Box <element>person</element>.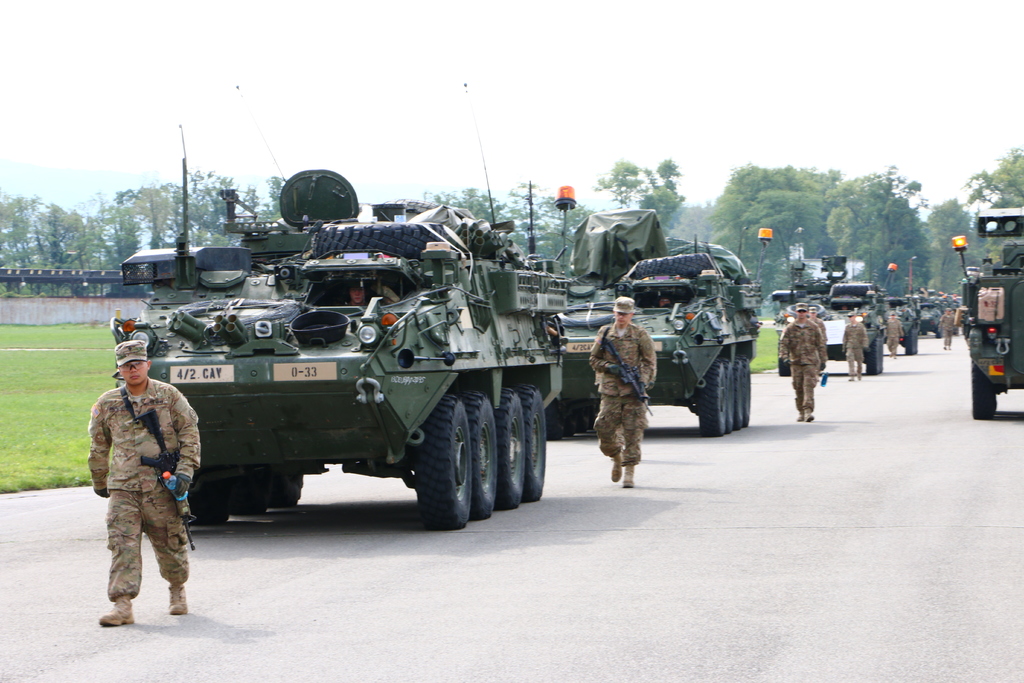
x1=888, y1=311, x2=900, y2=356.
